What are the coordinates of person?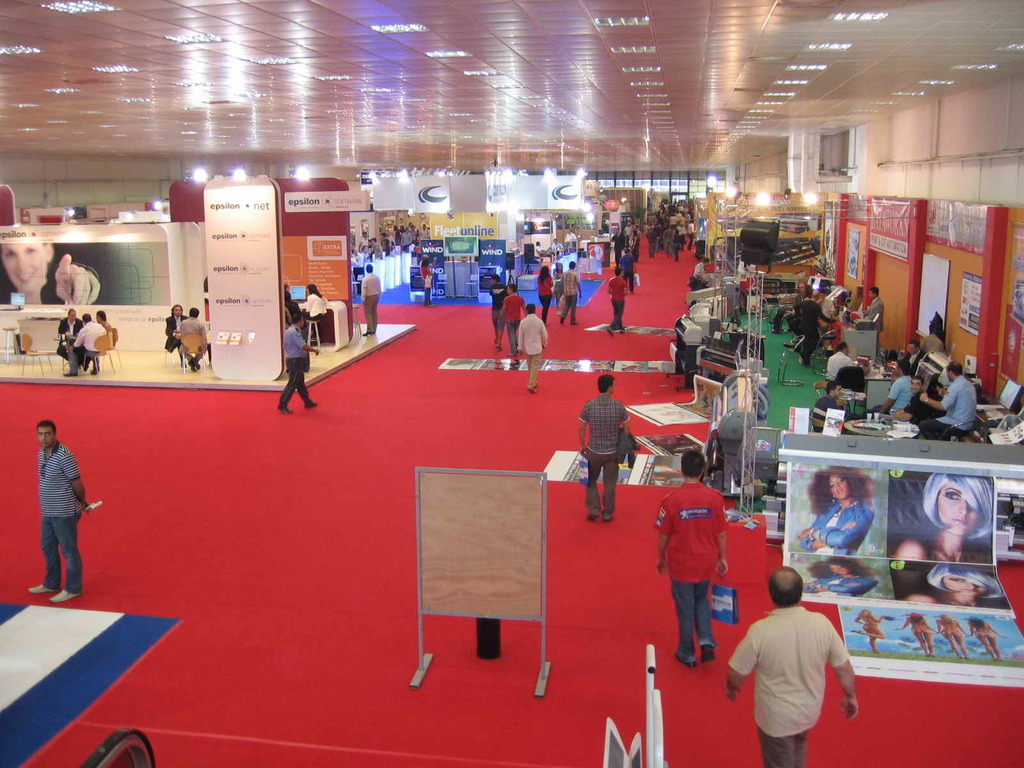
box=[895, 380, 929, 417].
